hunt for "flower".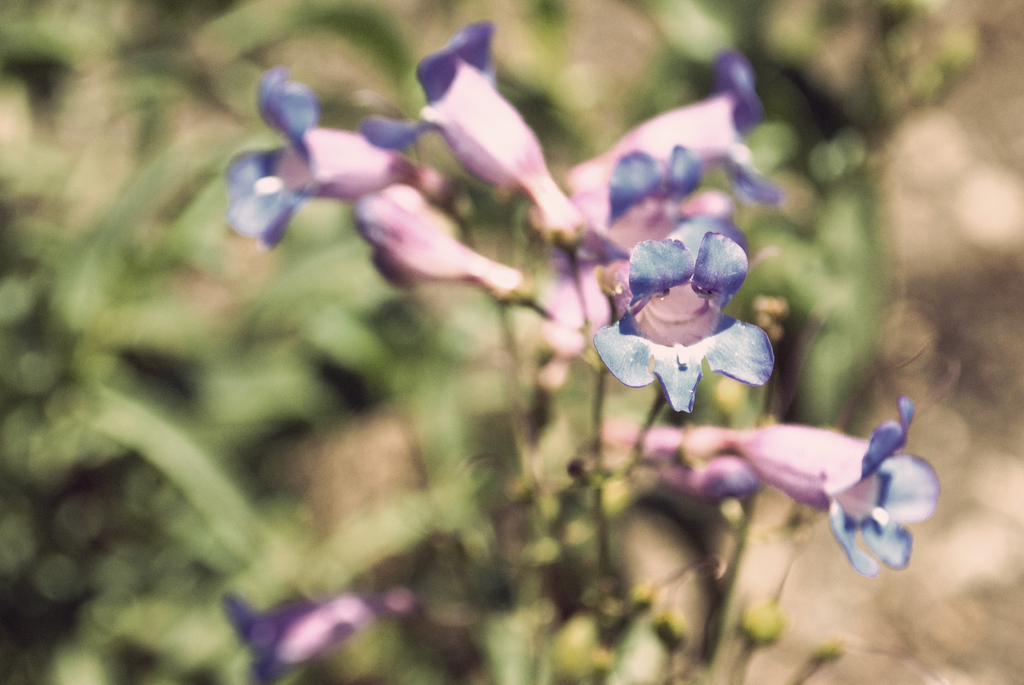
Hunted down at rect(588, 230, 772, 411).
